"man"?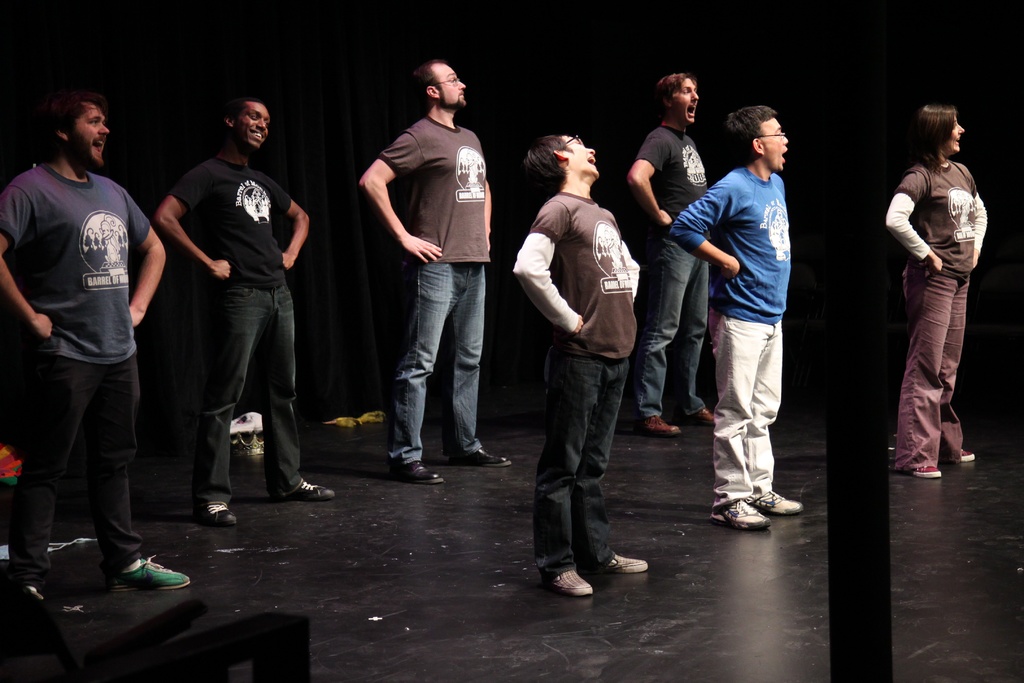
<region>512, 123, 664, 594</region>
